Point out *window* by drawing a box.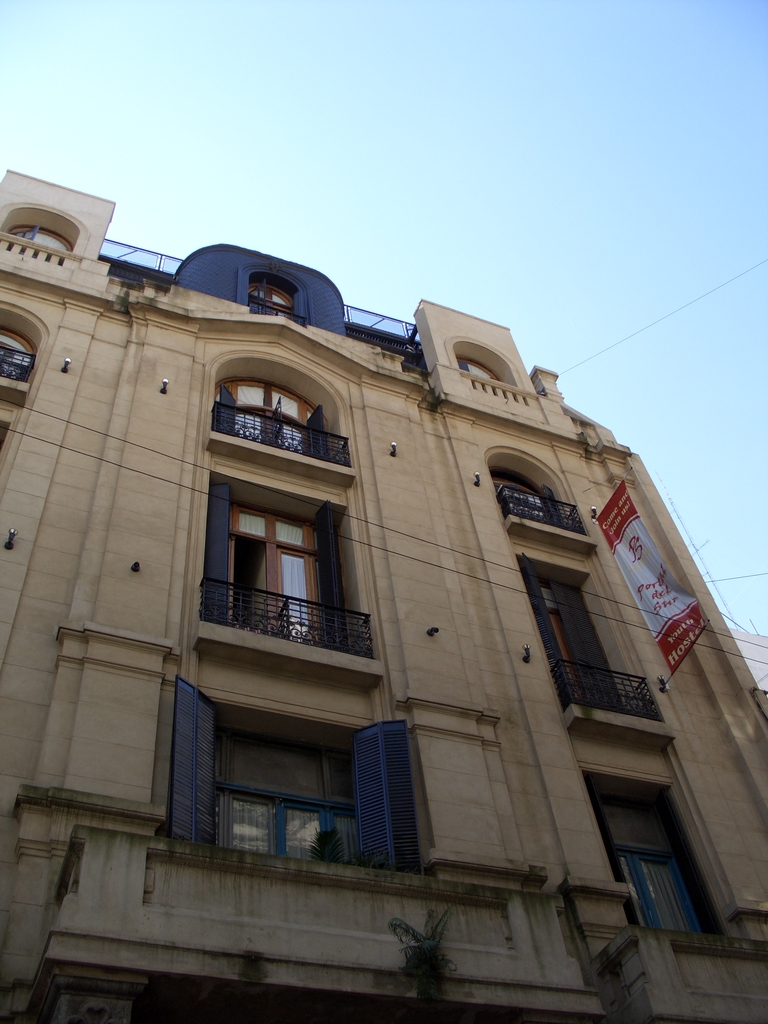
x1=453 y1=349 x2=523 y2=404.
